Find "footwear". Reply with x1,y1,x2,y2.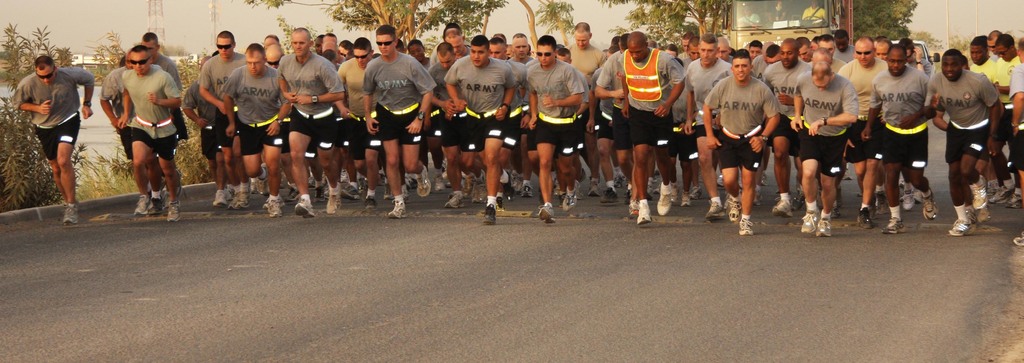
758,172,766,186.
